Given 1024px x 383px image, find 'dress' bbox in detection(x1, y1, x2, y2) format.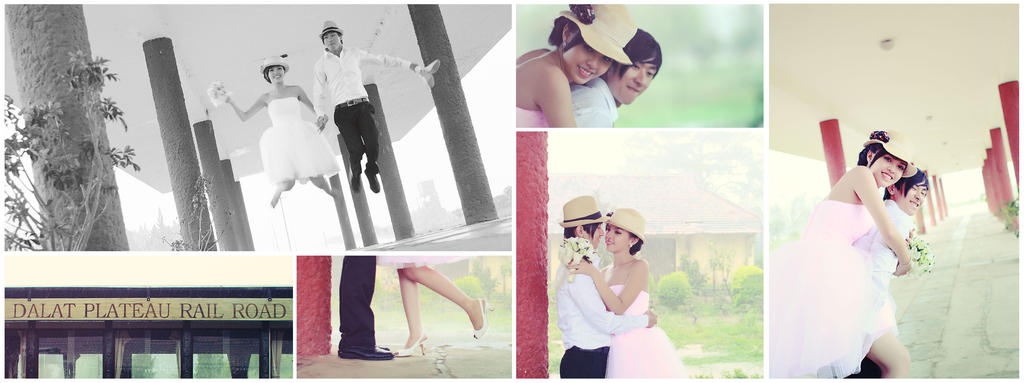
detection(769, 200, 884, 380).
